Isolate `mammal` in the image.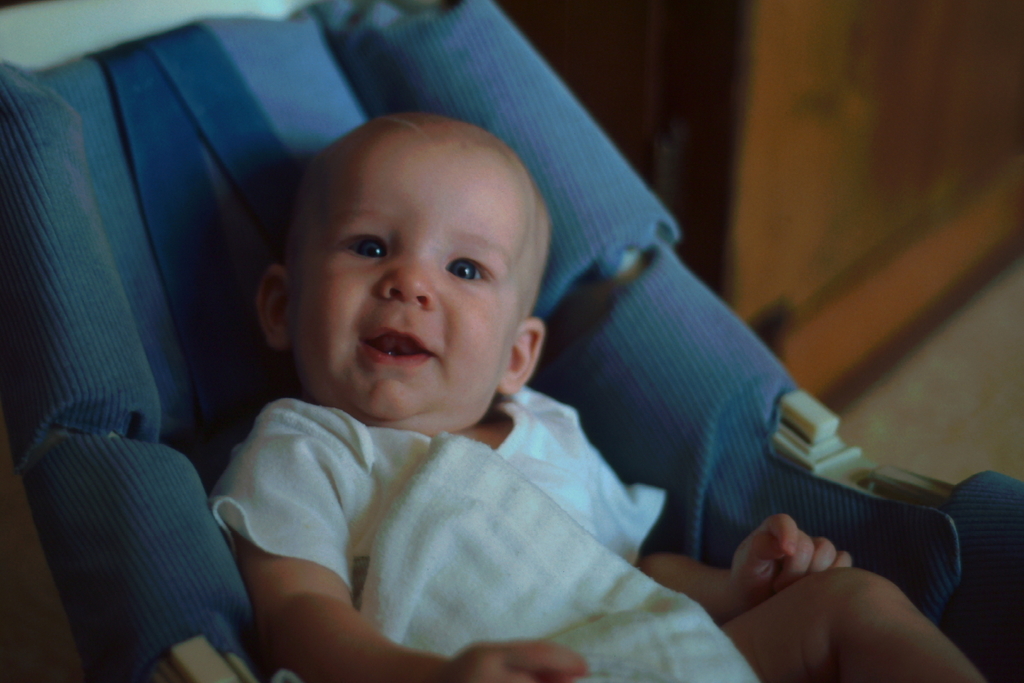
Isolated region: box=[208, 114, 986, 682].
